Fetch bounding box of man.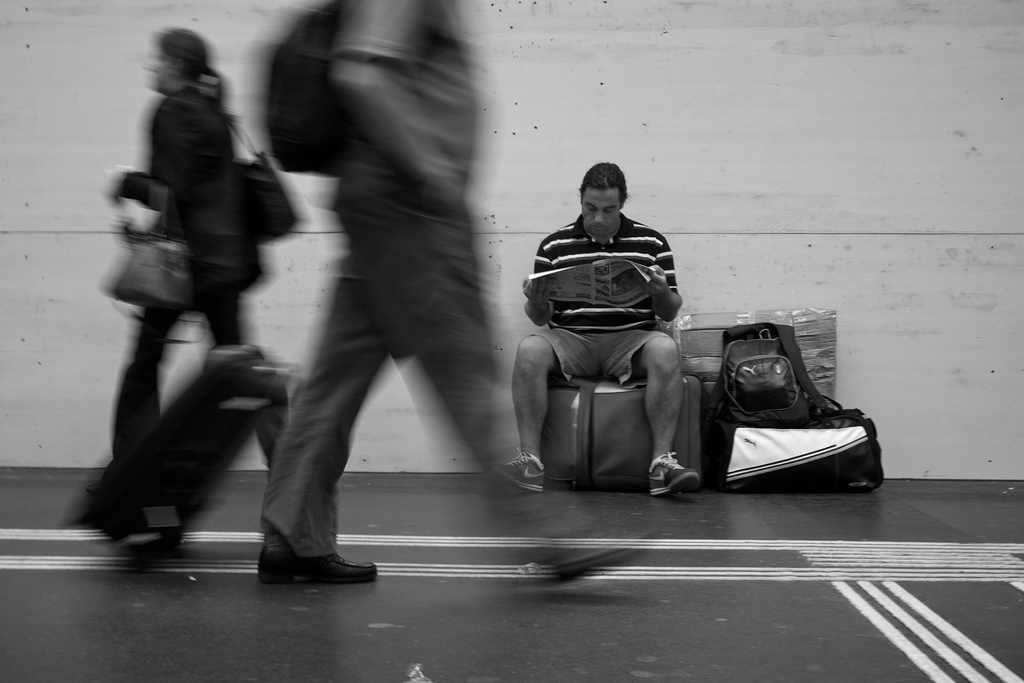
Bbox: l=488, t=160, r=703, b=497.
